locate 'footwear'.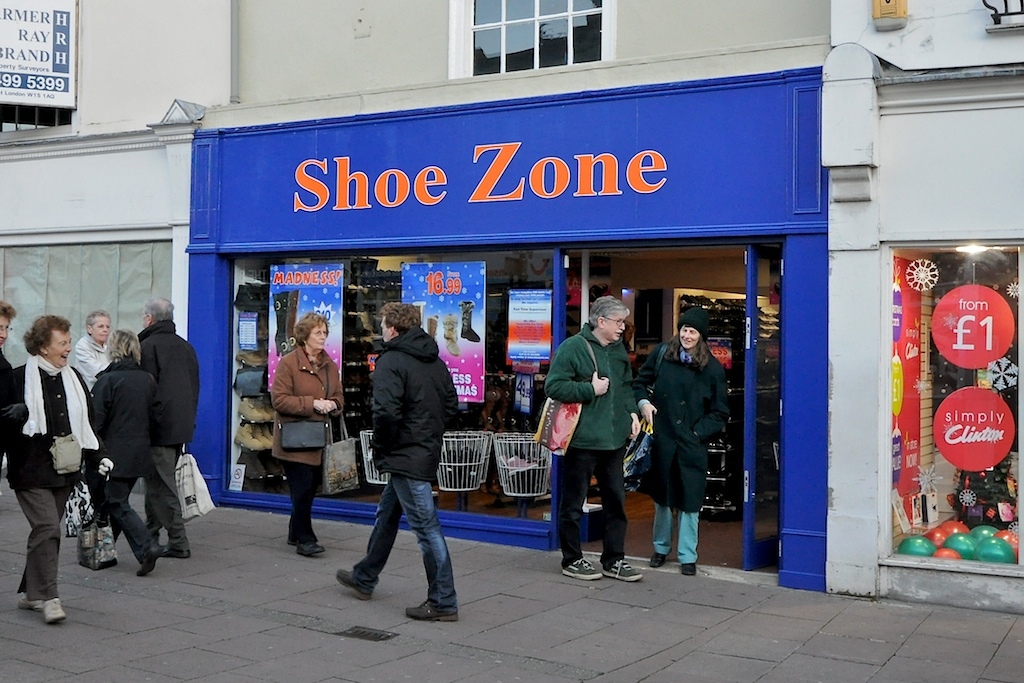
Bounding box: 284 536 322 556.
